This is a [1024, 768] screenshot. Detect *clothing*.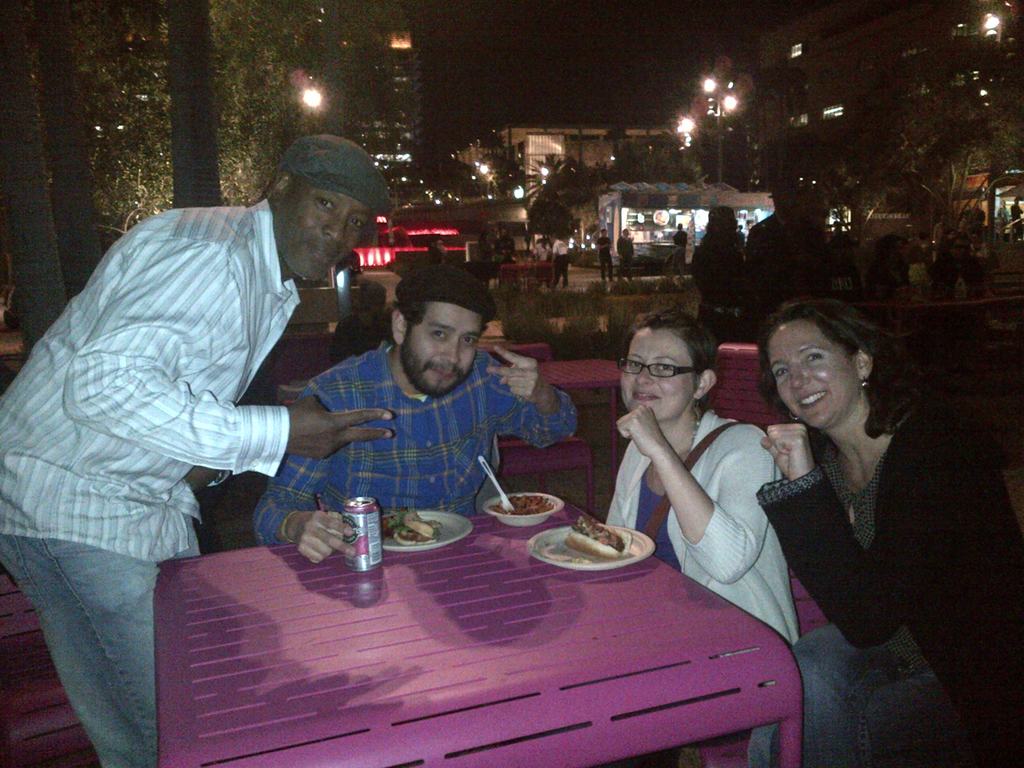
left=820, top=256, right=870, bottom=303.
